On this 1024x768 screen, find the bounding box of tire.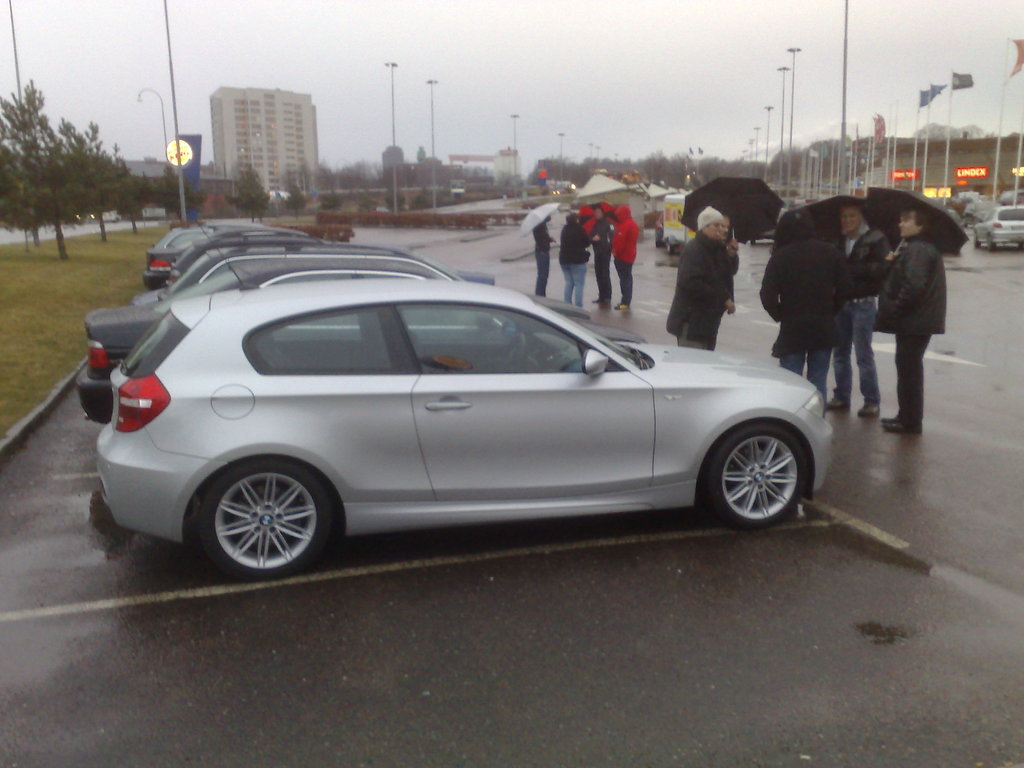
Bounding box: 988/231/997/251.
